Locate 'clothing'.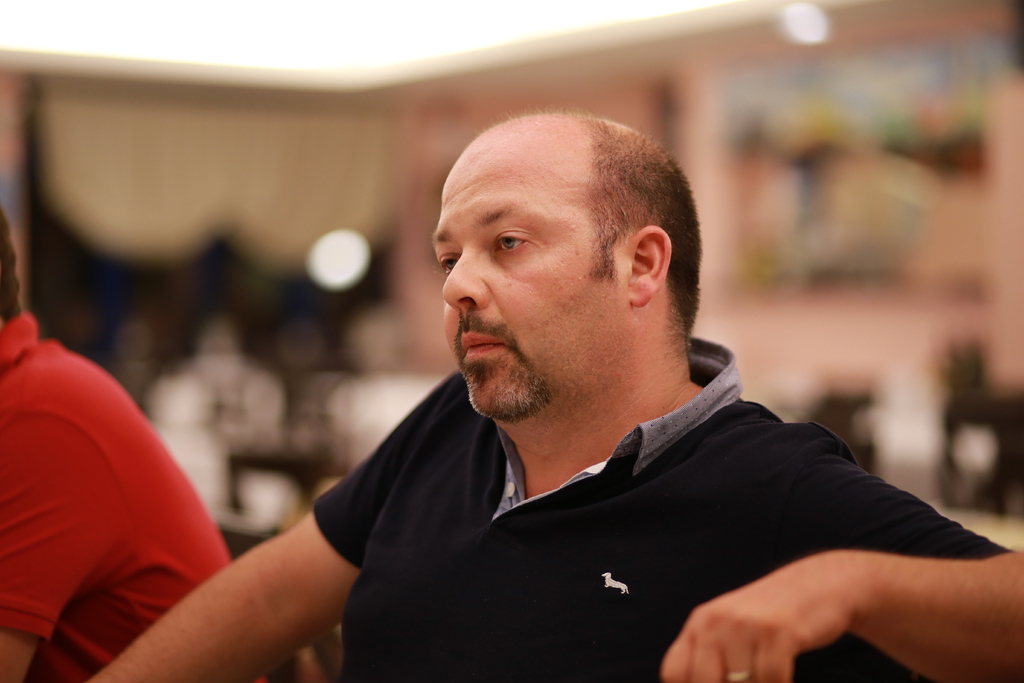
Bounding box: {"left": 0, "top": 312, "right": 253, "bottom": 682}.
